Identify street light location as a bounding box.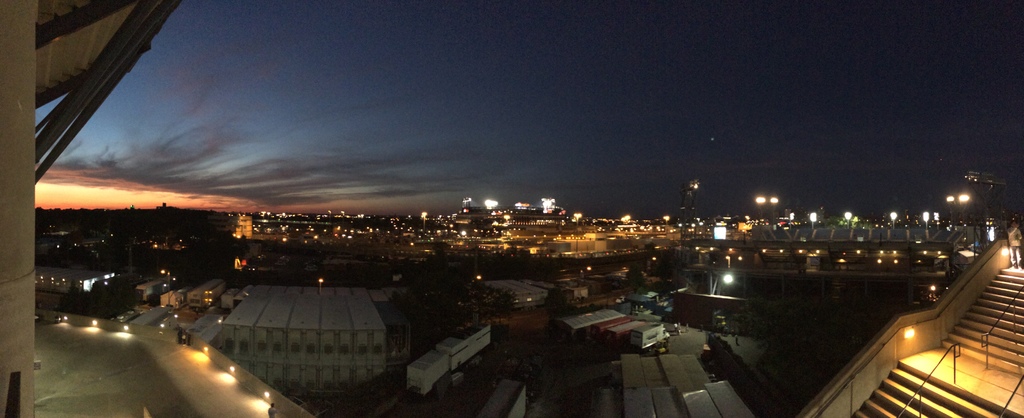
locate(420, 211, 429, 231).
